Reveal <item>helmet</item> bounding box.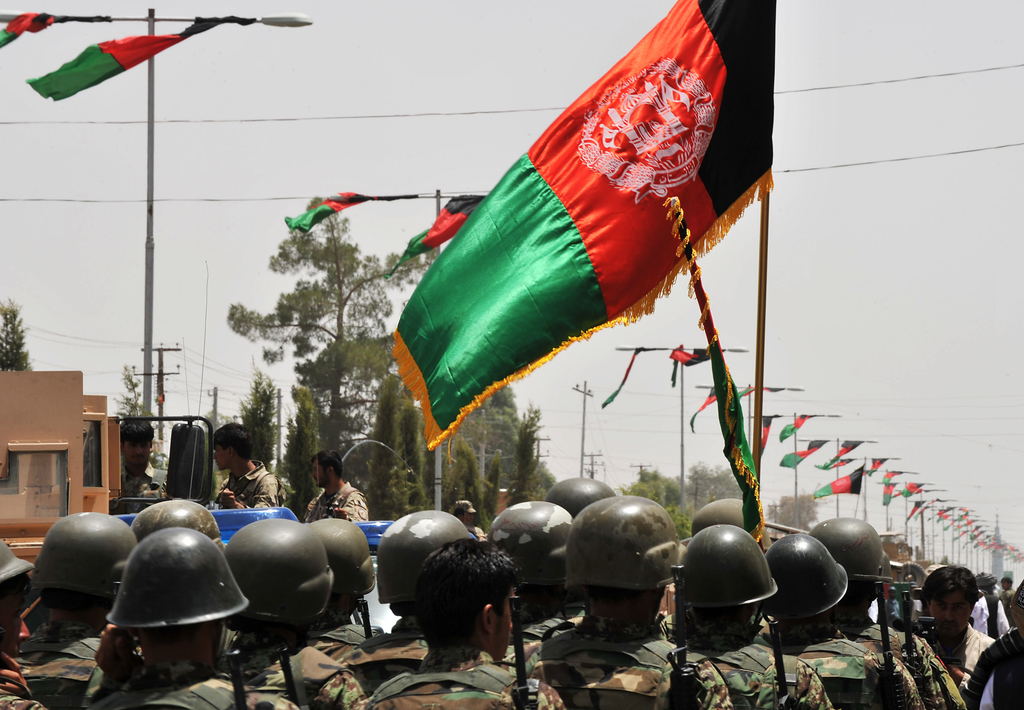
Revealed: <box>230,520,334,627</box>.
